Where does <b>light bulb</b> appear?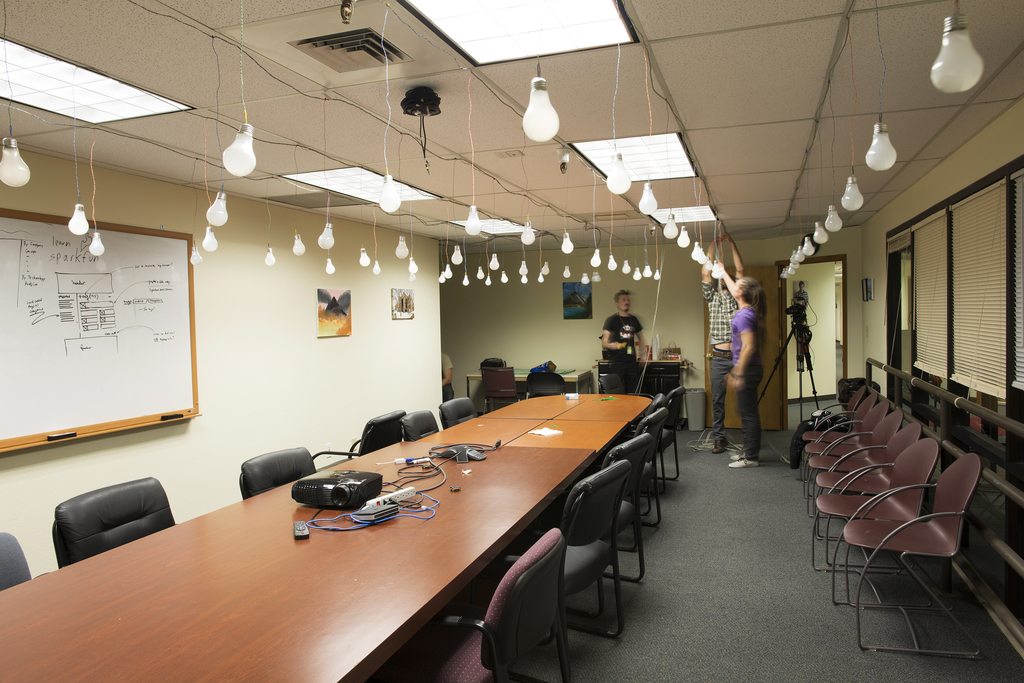
Appears at bbox=[841, 174, 863, 211].
